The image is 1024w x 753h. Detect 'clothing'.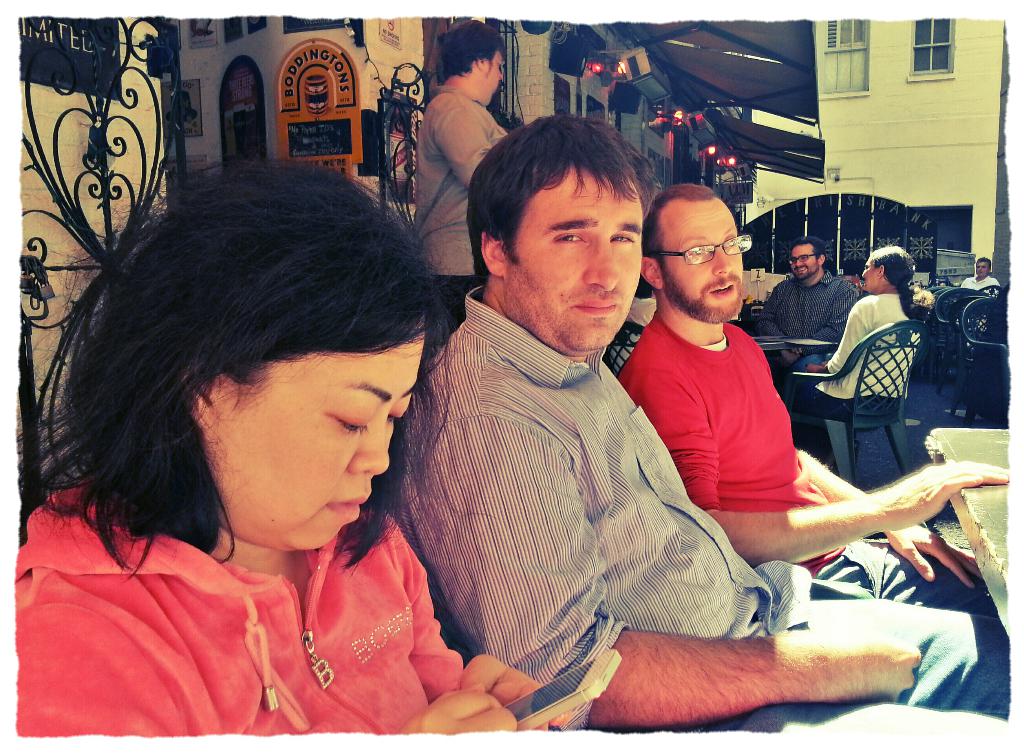
Detection: bbox=[393, 275, 1012, 732].
